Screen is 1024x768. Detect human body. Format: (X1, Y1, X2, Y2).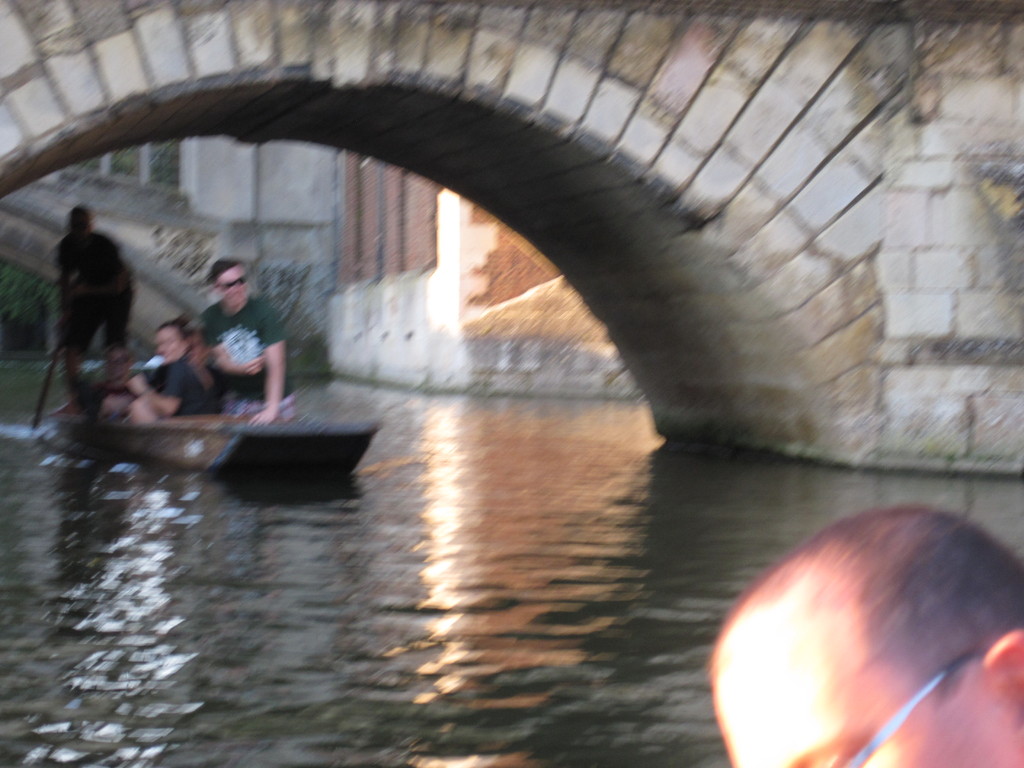
(131, 319, 211, 431).
